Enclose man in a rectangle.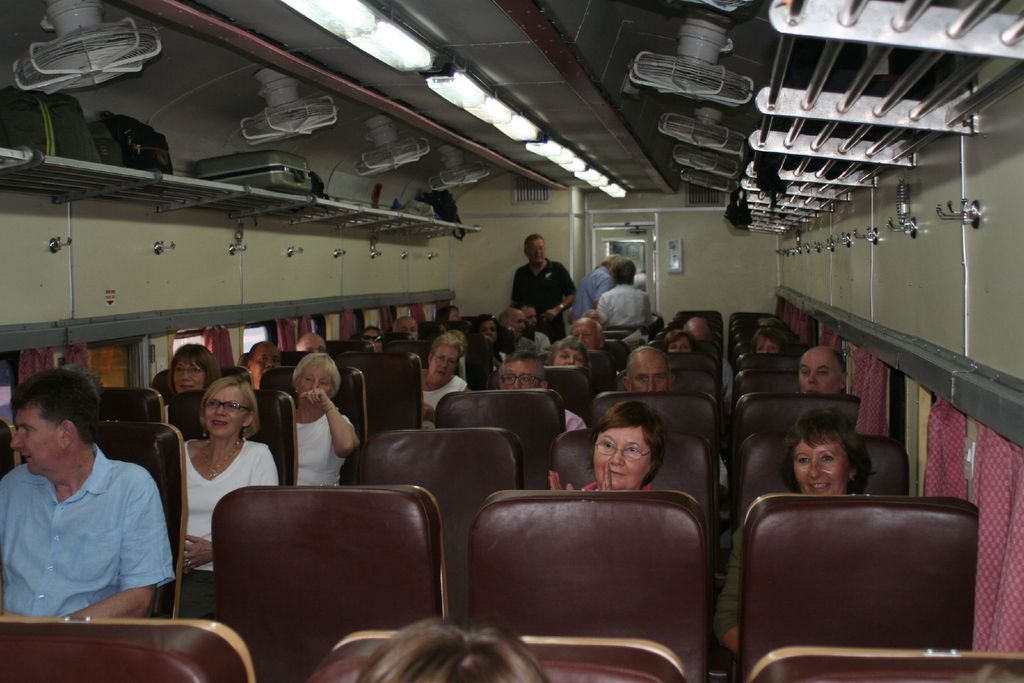
box(678, 310, 718, 342).
